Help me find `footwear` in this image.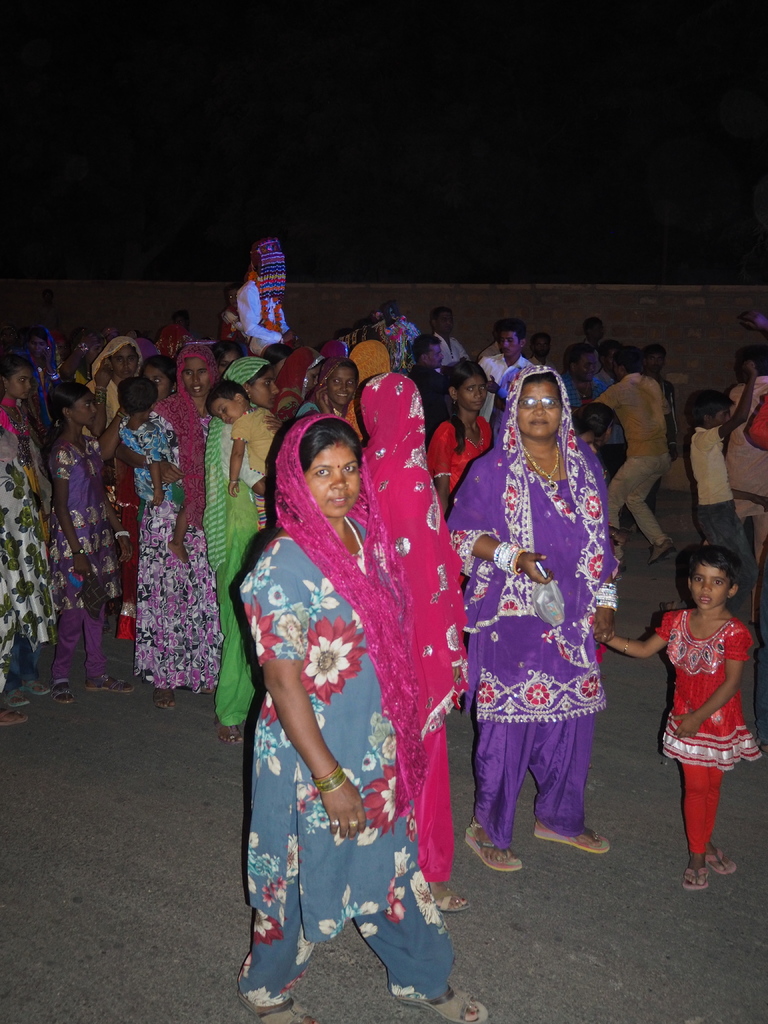
Found it: 675,865,708,896.
